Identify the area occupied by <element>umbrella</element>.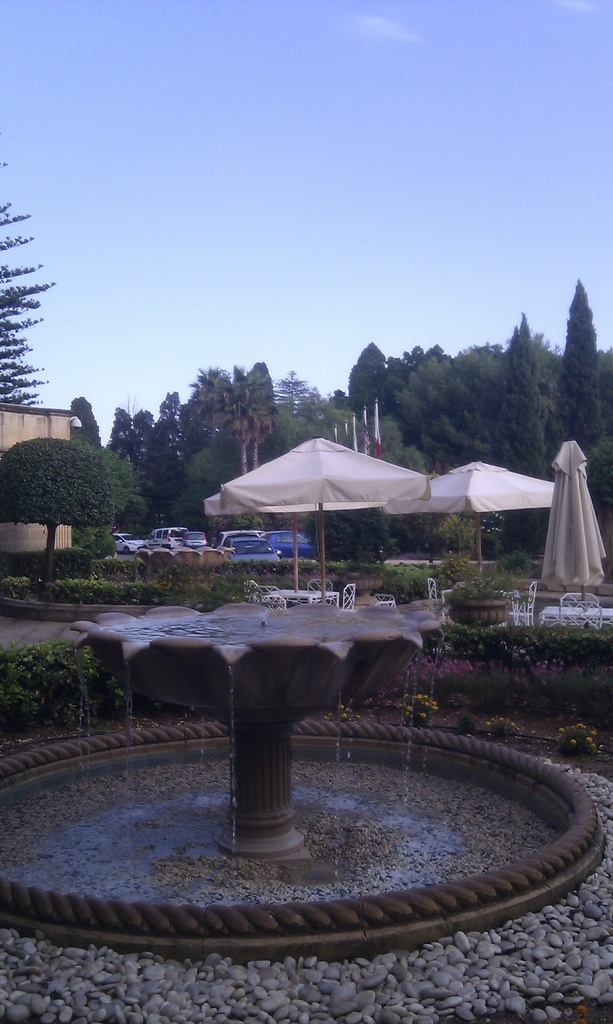
Area: BBox(203, 499, 385, 593).
